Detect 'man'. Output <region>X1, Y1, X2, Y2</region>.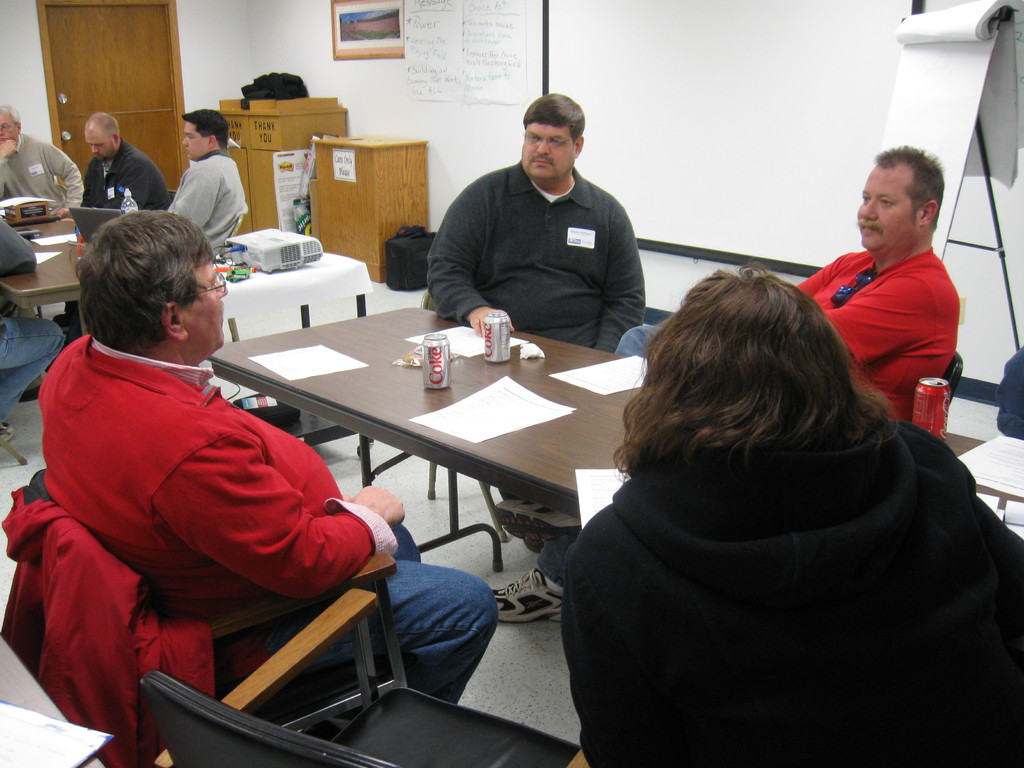
<region>0, 103, 86, 218</region>.
